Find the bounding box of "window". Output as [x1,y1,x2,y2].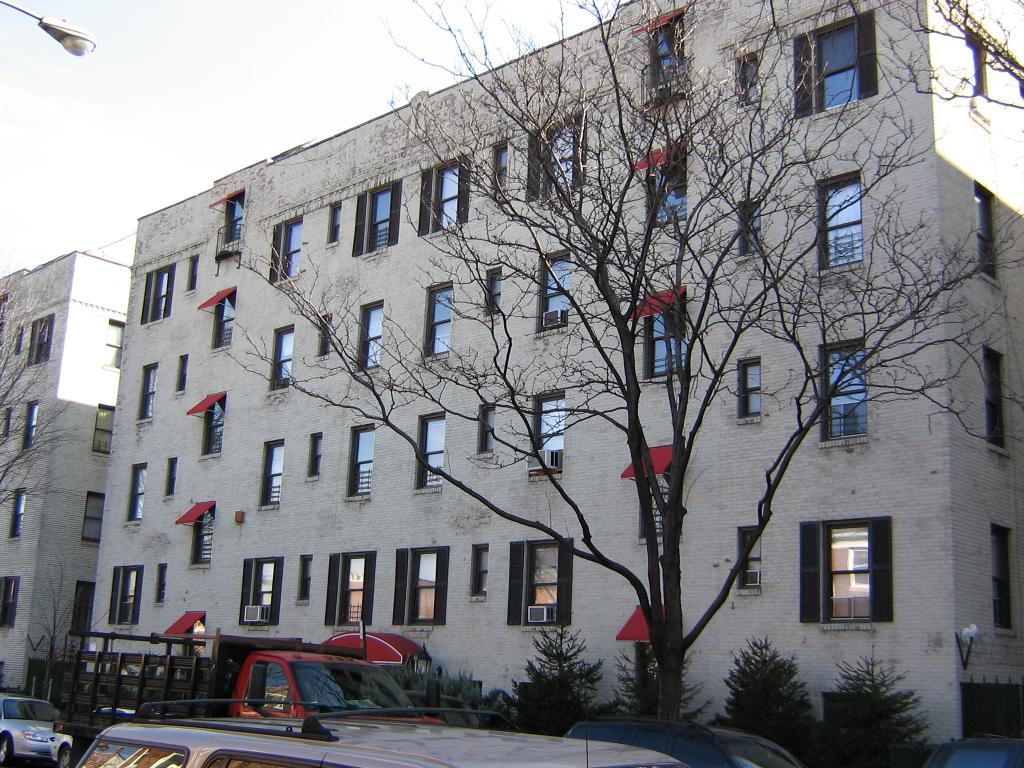
[737,527,765,590].
